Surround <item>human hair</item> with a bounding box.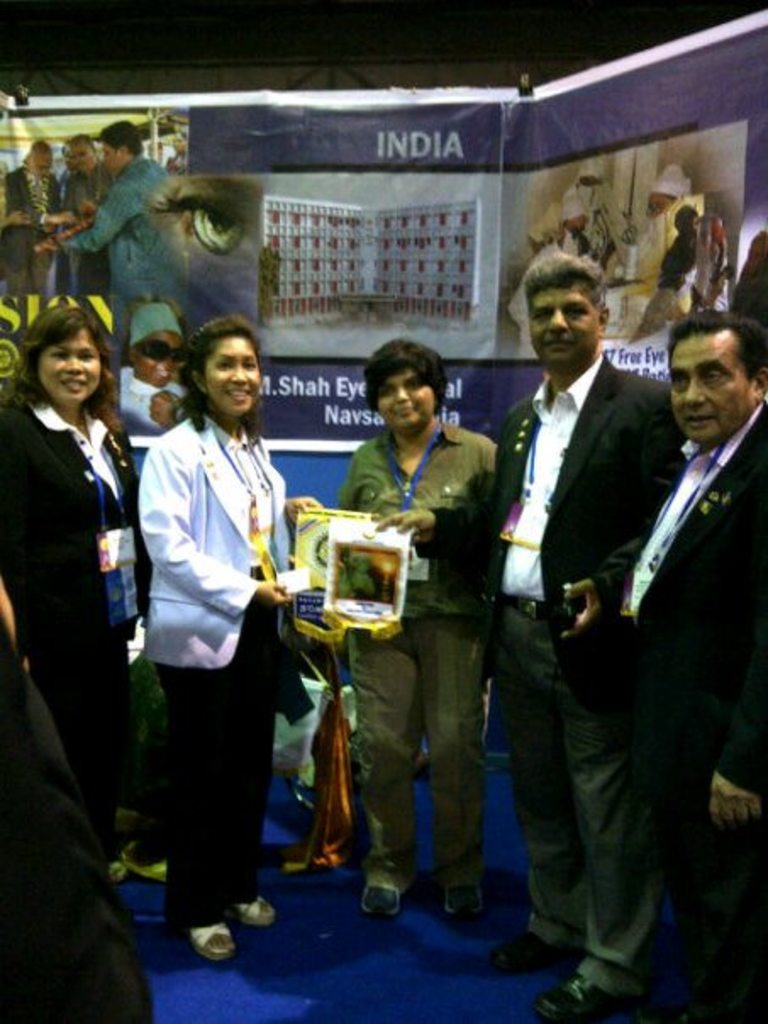
526, 251, 600, 312.
